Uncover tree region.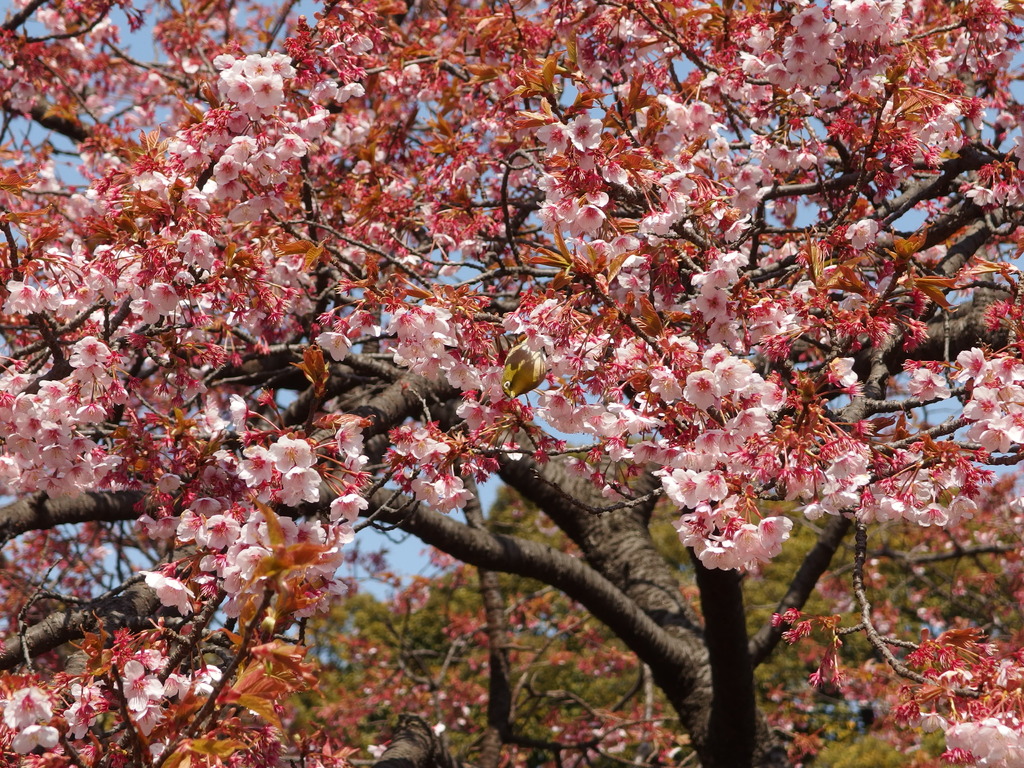
Uncovered: box(0, 0, 1023, 767).
